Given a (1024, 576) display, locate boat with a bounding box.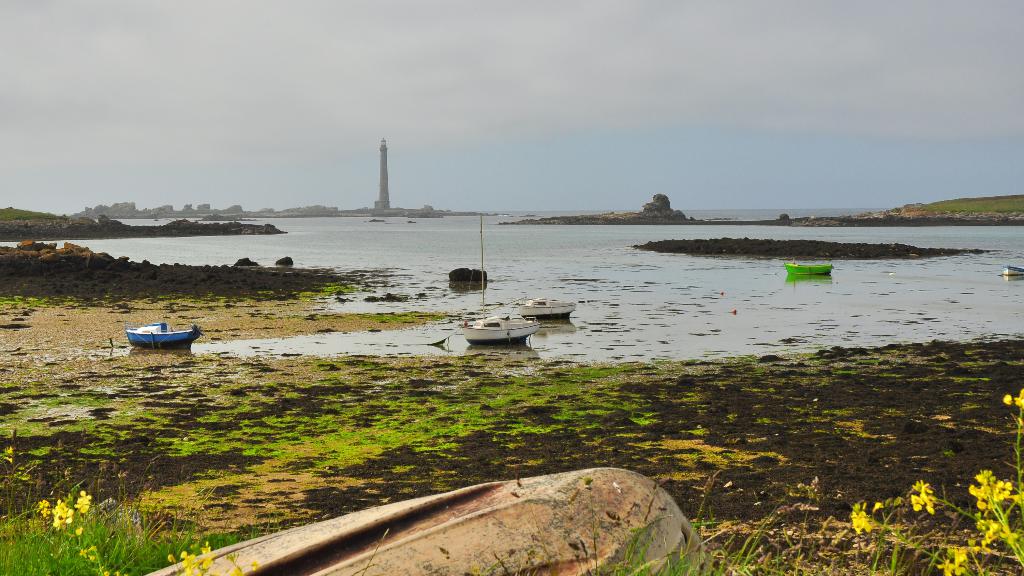
Located: locate(1004, 262, 1023, 275).
